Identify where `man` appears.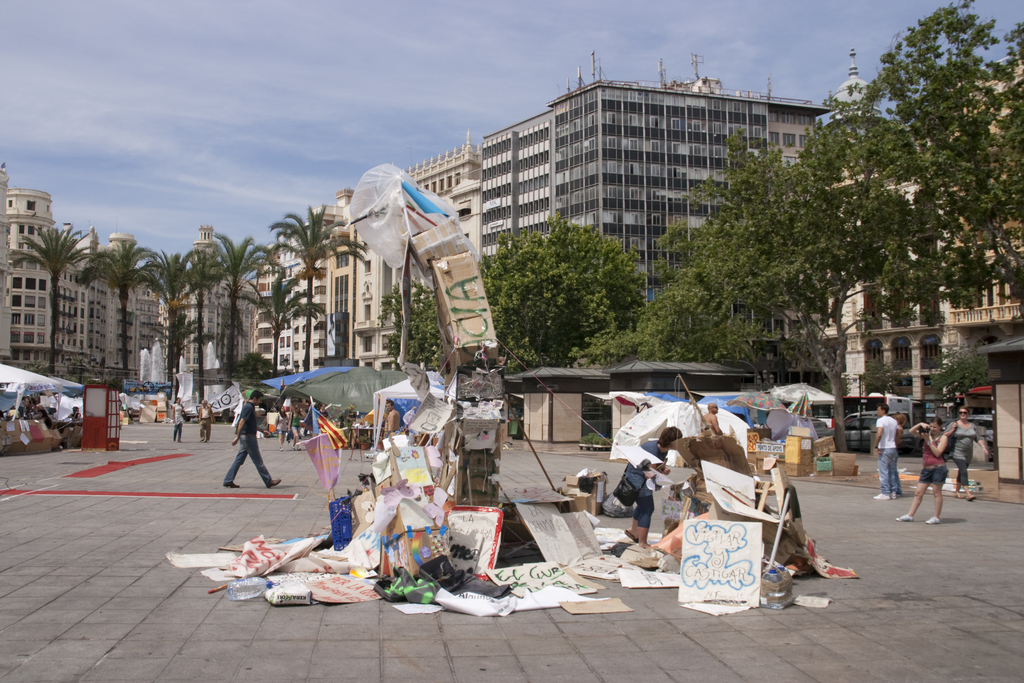
Appears at 221 391 286 493.
